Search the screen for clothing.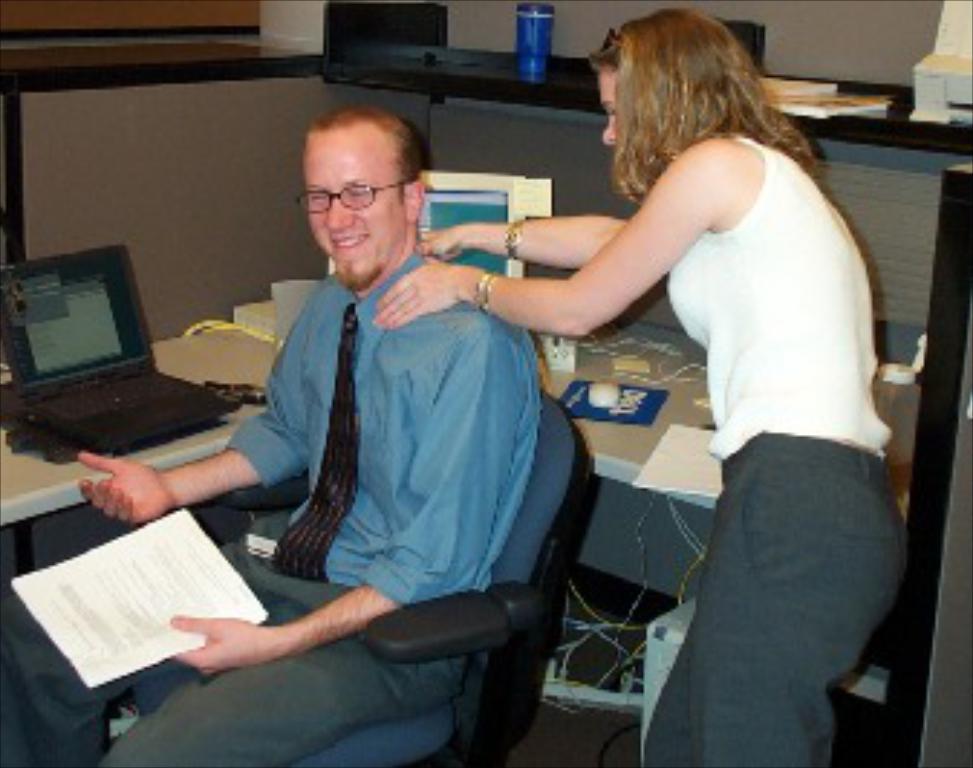
Found at rect(554, 75, 898, 722).
